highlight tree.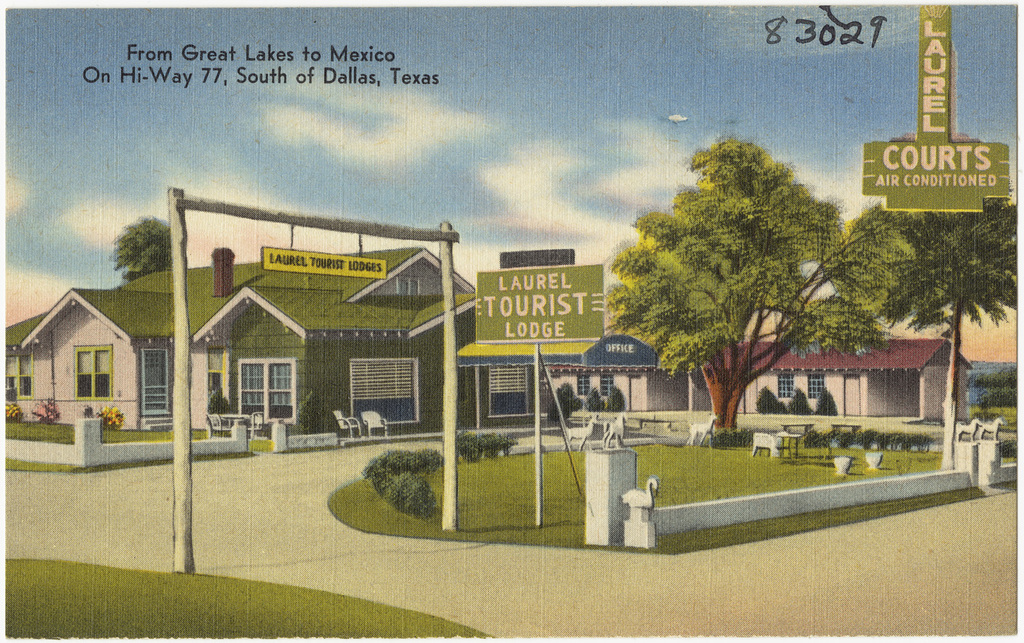
Highlighted region: l=100, t=208, r=162, b=289.
